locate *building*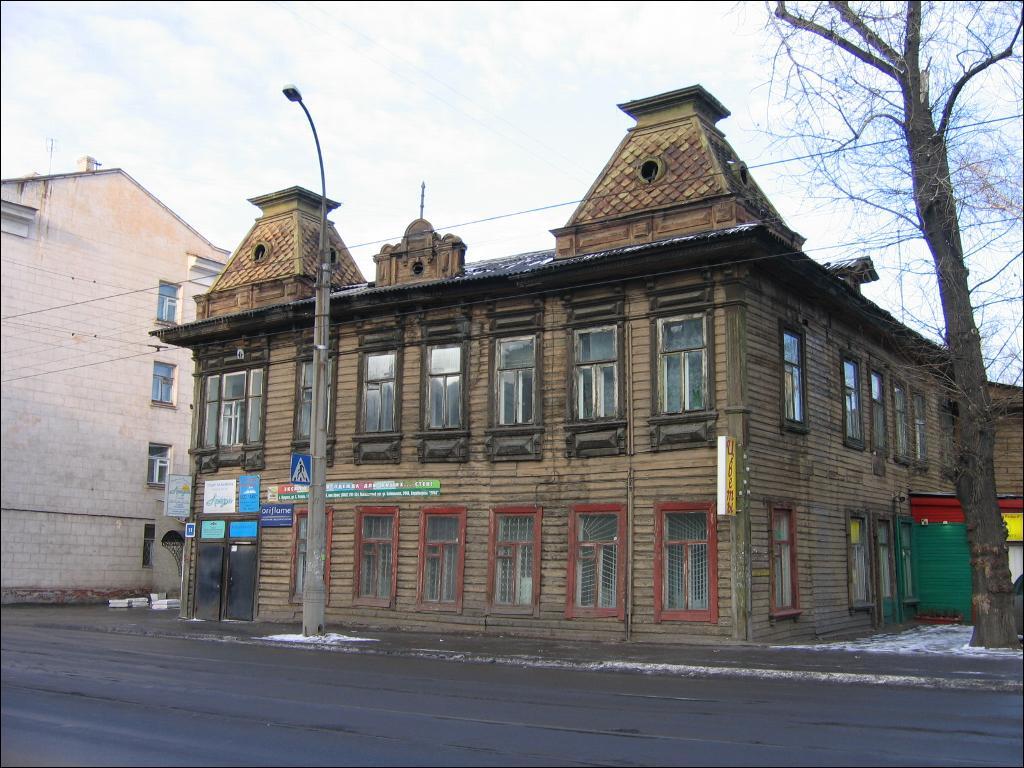
BBox(0, 168, 228, 599)
